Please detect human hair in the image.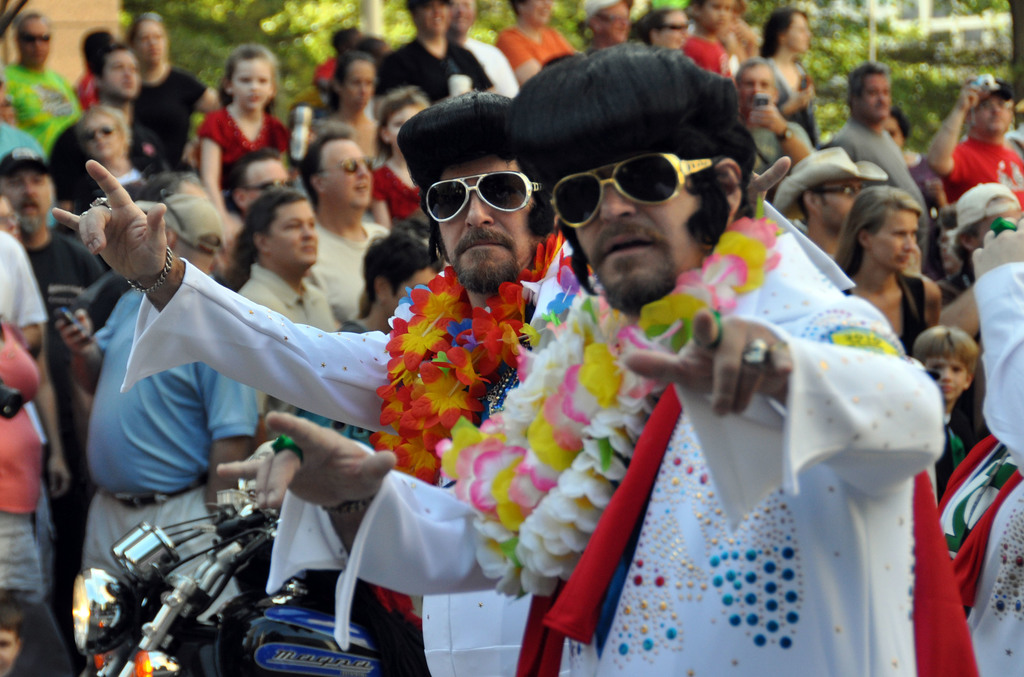
(135, 162, 202, 204).
